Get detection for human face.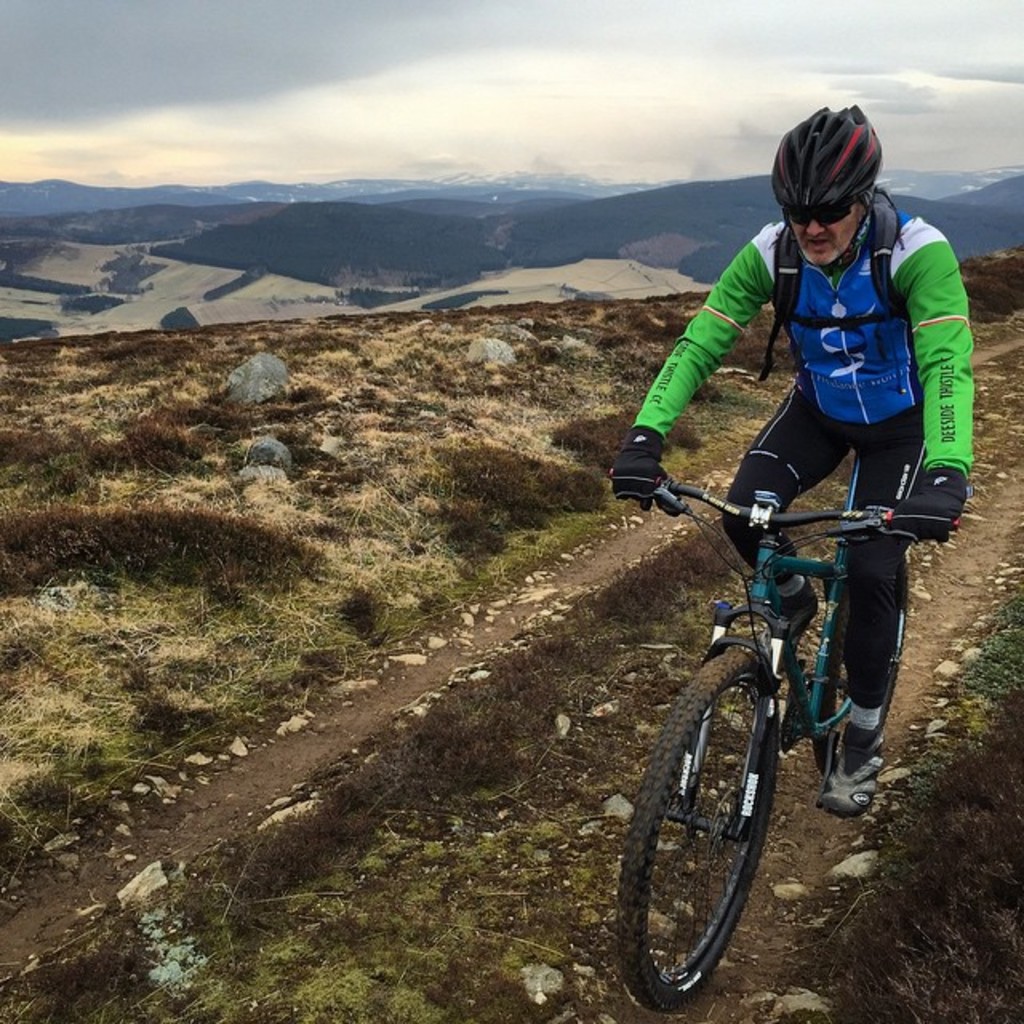
Detection: crop(779, 202, 872, 258).
